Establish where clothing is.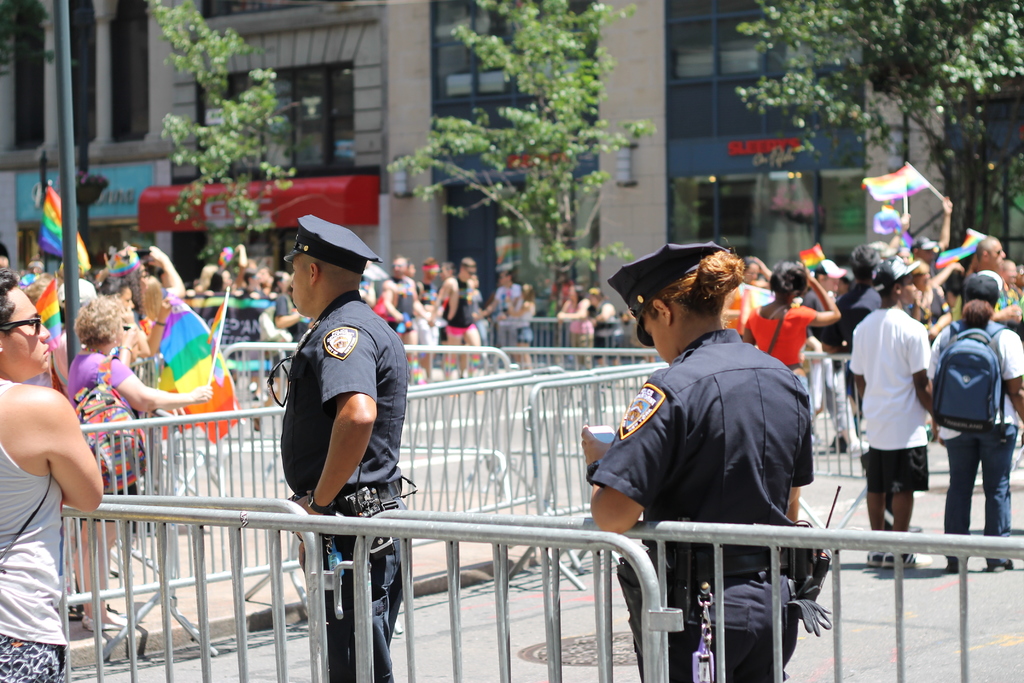
Established at 856/273/948/552.
